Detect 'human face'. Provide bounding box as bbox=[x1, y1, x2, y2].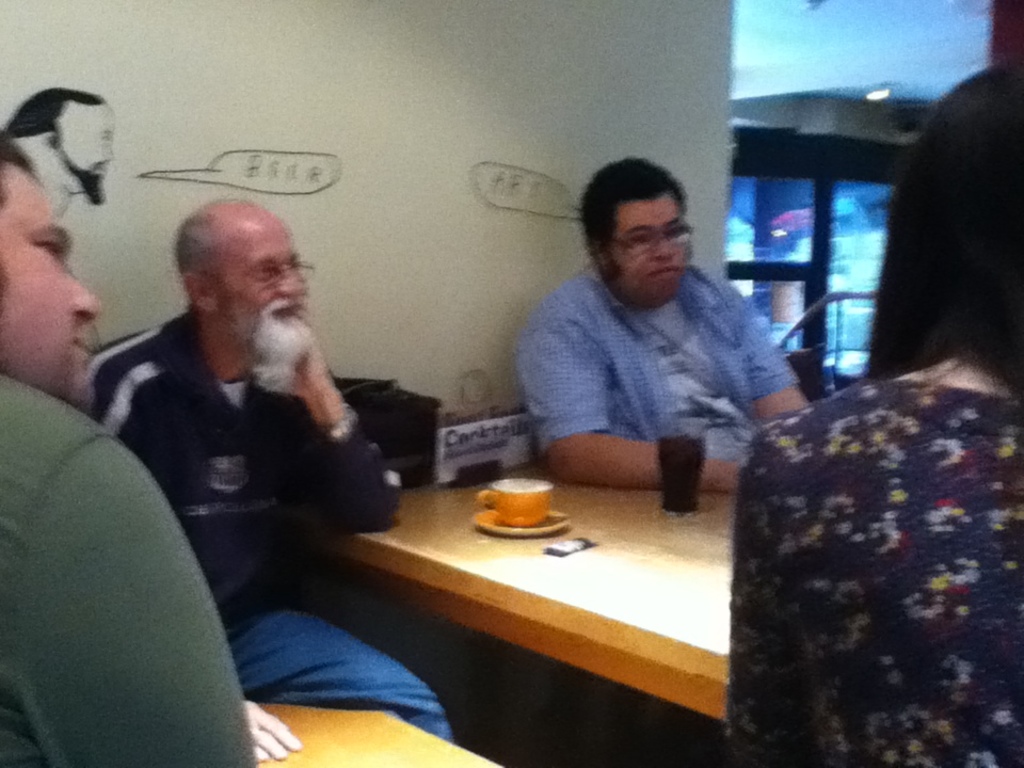
bbox=[217, 215, 313, 356].
